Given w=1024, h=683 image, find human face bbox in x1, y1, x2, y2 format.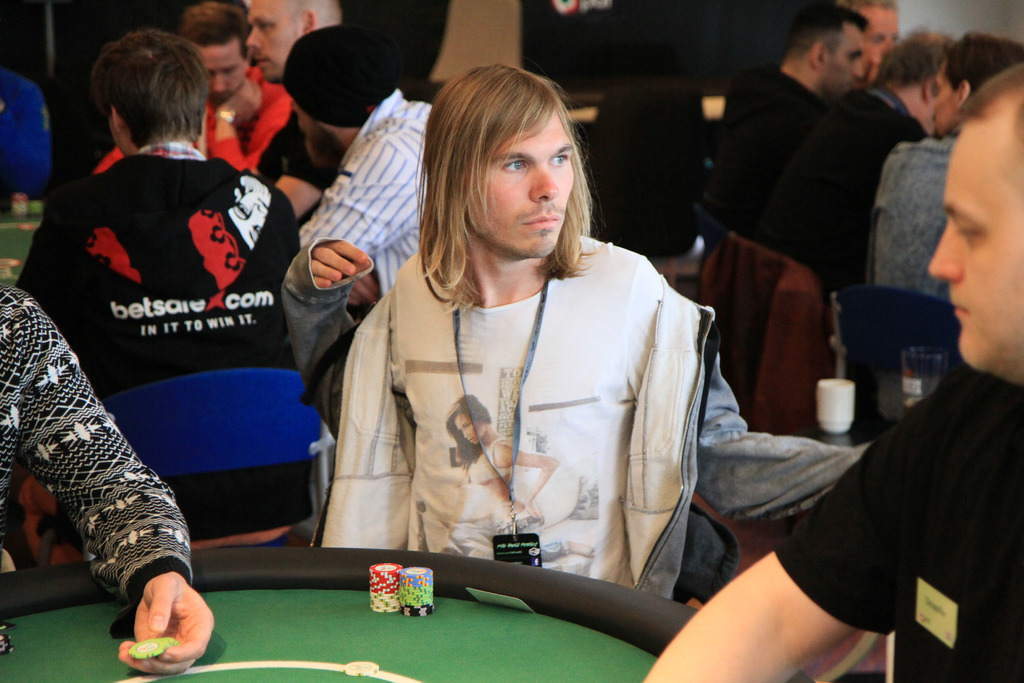
200, 43, 246, 102.
